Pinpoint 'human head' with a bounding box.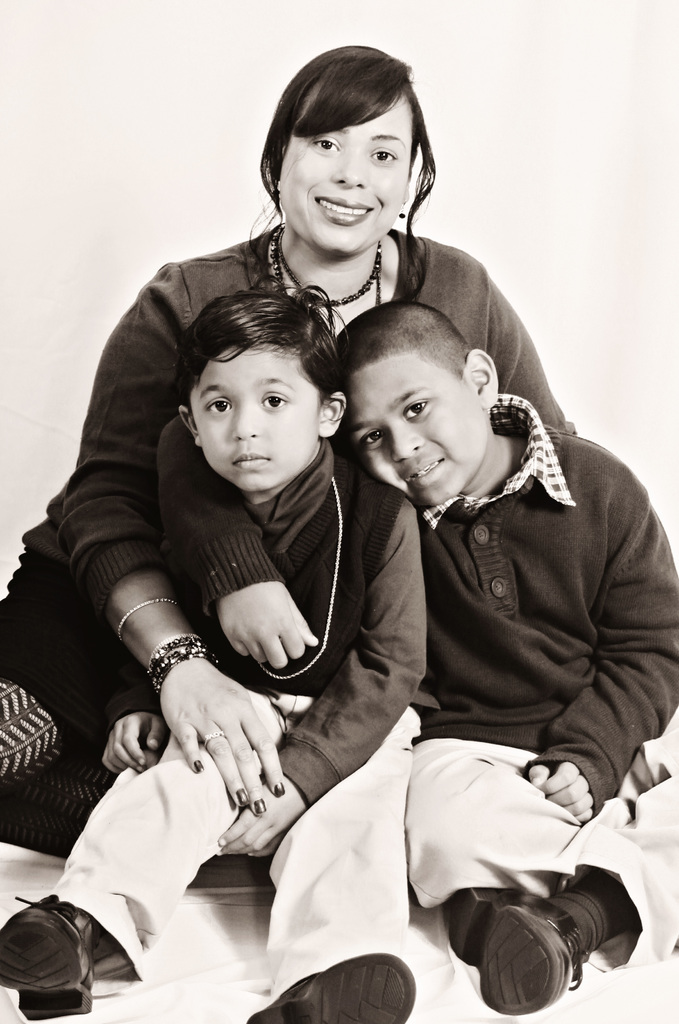
(174,287,349,494).
